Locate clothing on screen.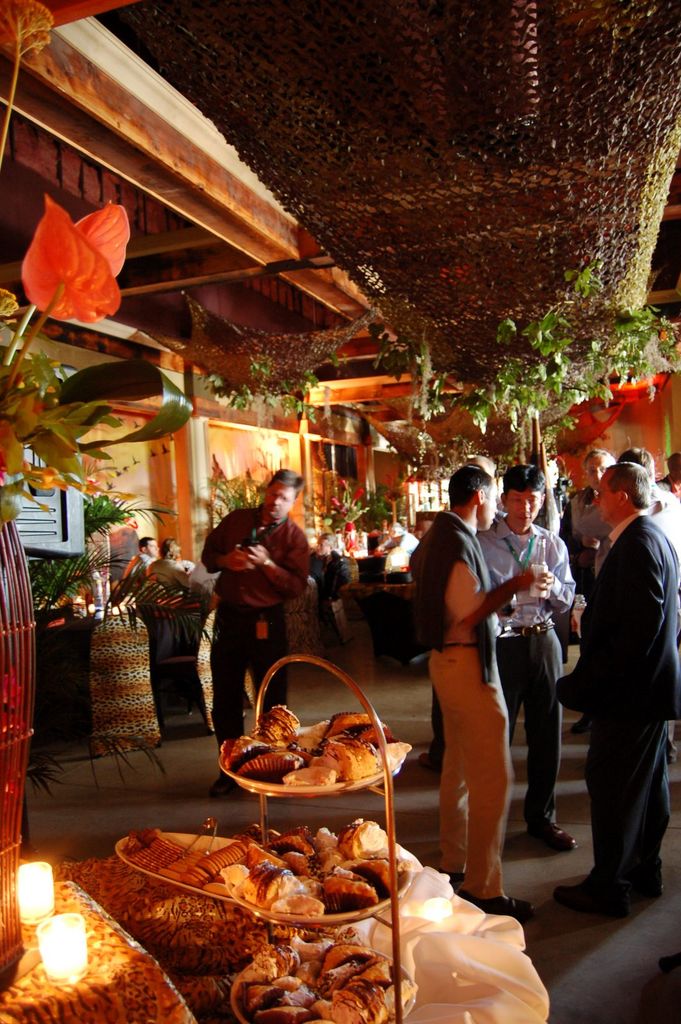
On screen at region(474, 515, 577, 834).
